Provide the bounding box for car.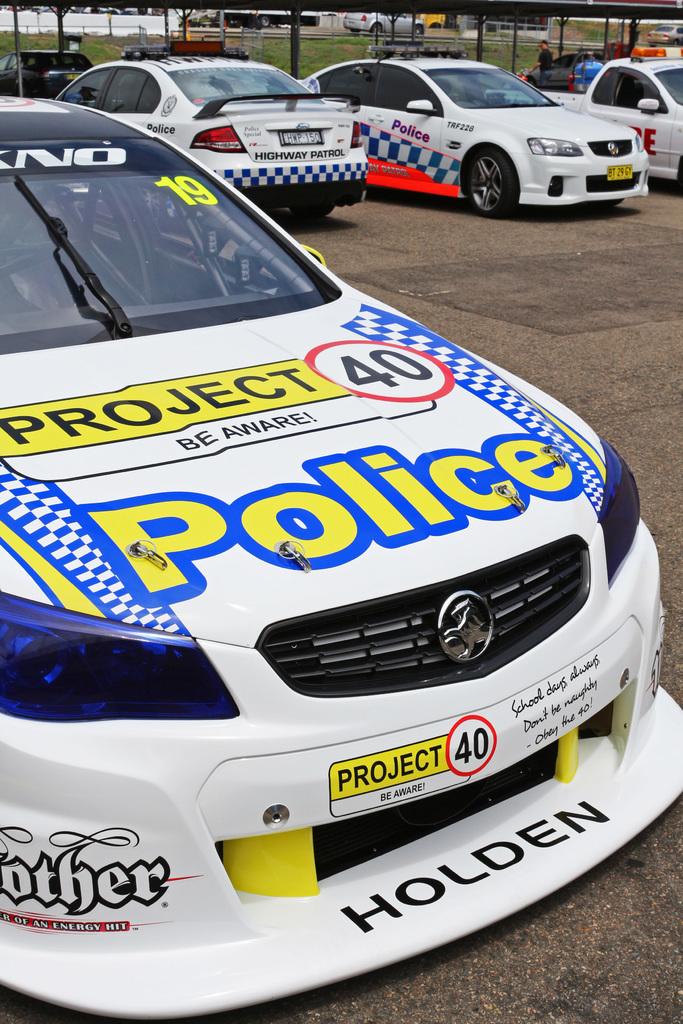
(left=50, top=42, right=372, bottom=237).
